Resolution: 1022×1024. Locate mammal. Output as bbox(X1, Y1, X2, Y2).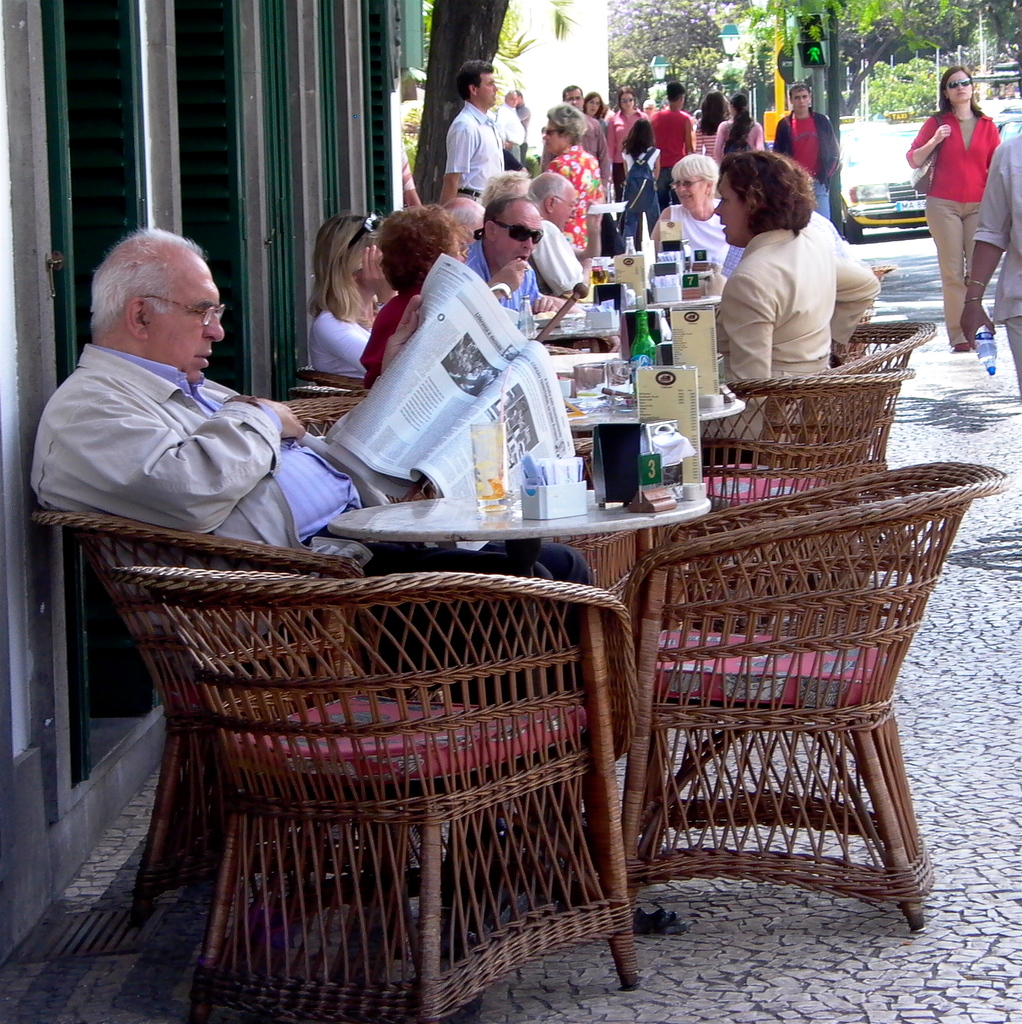
bbox(516, 86, 532, 141).
